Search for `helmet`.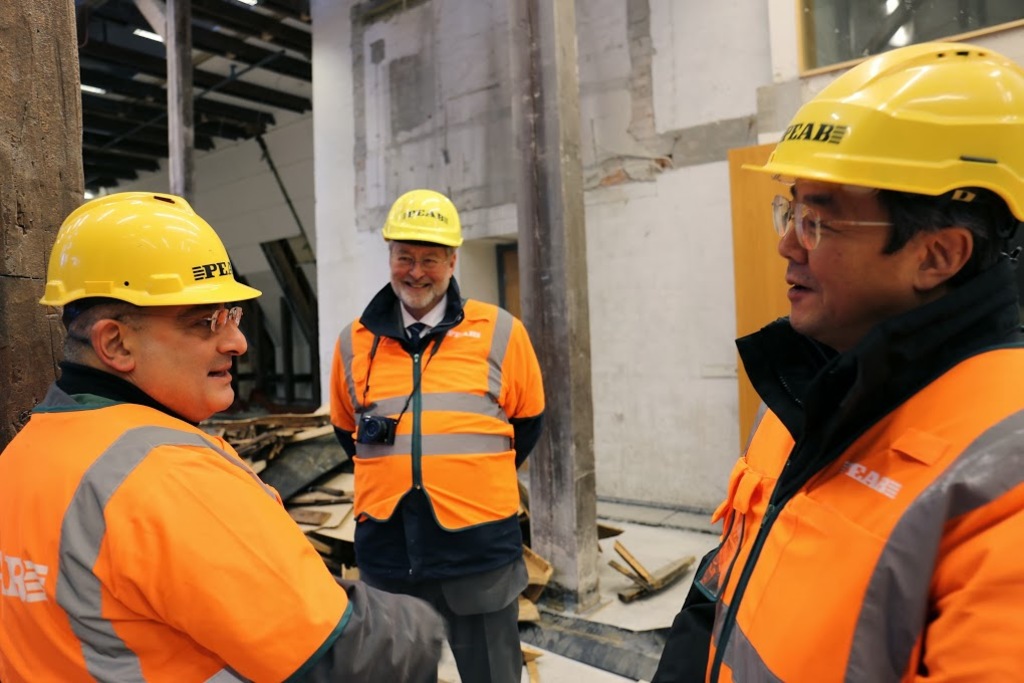
Found at 751/37/1012/352.
